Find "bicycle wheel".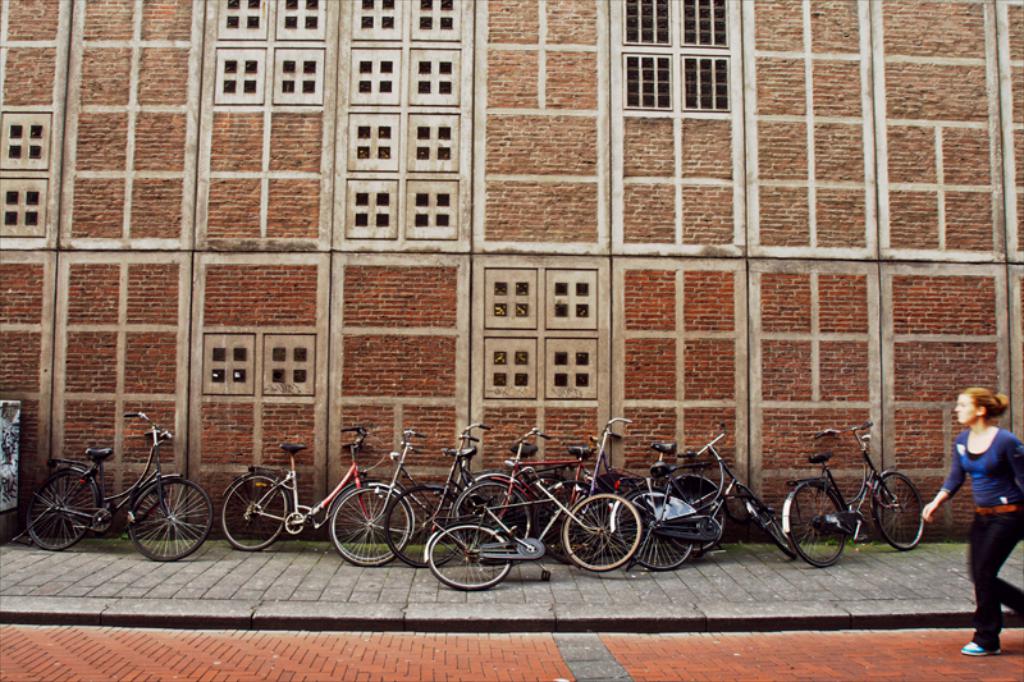
[x1=613, y1=489, x2=695, y2=568].
